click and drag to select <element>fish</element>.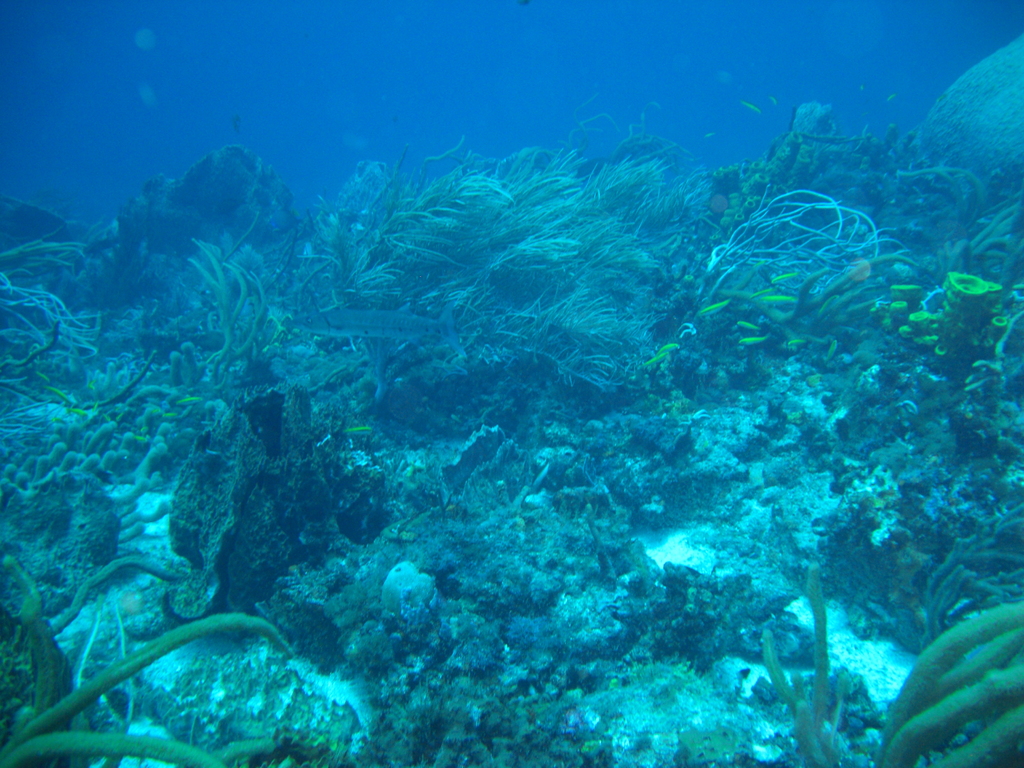
Selection: select_region(640, 351, 669, 369).
